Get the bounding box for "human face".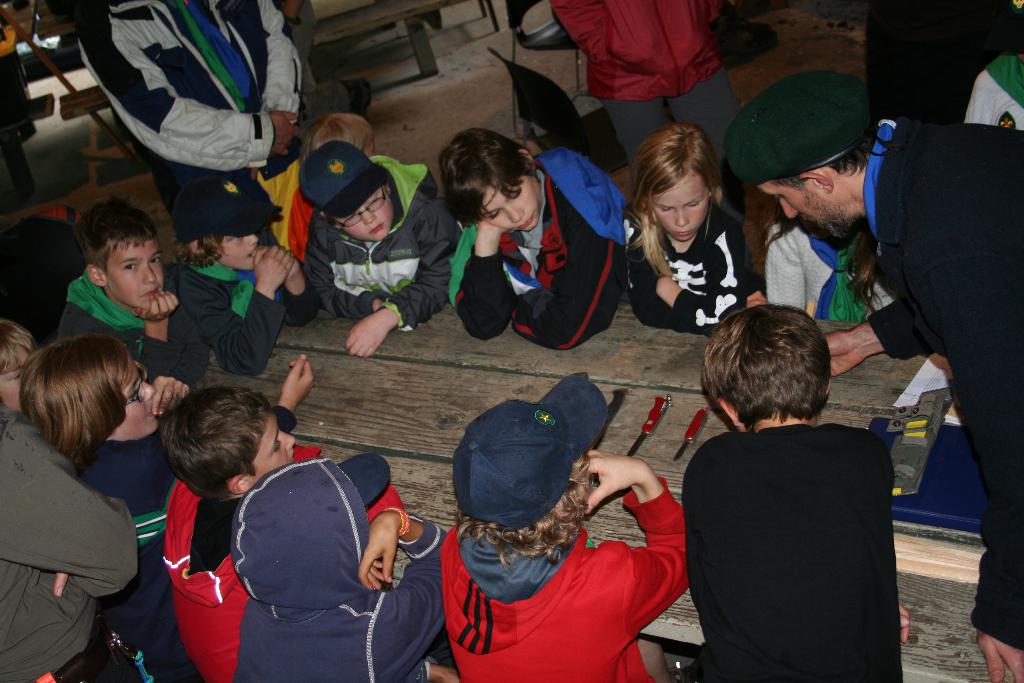
{"left": 104, "top": 235, "right": 164, "bottom": 309}.
